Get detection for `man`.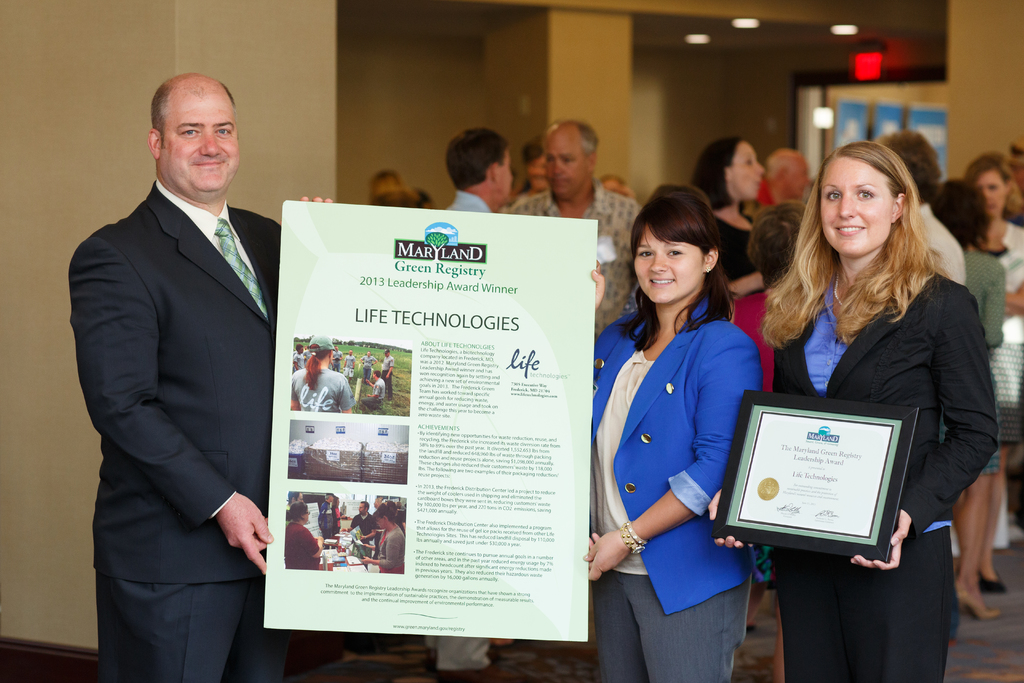
Detection: BBox(361, 372, 385, 412).
